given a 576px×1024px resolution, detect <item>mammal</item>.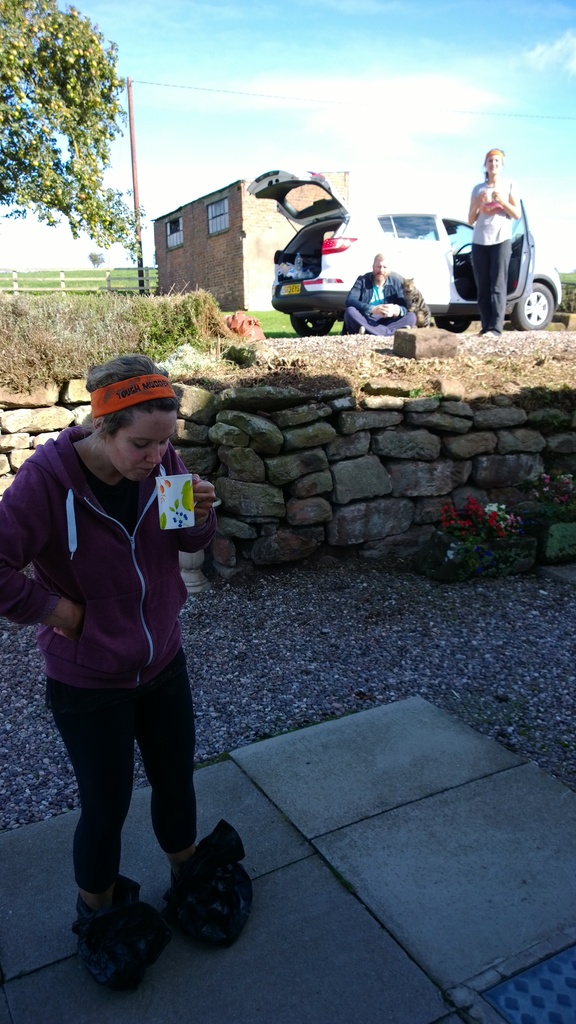
bbox=(344, 250, 413, 342).
